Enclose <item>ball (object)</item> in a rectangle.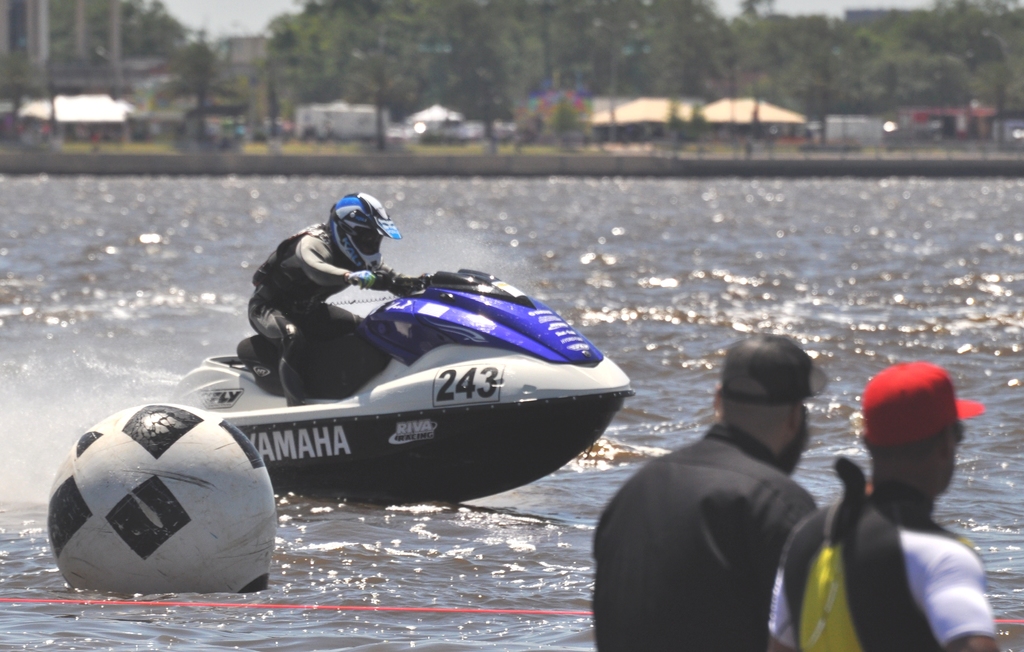
crop(44, 402, 282, 594).
